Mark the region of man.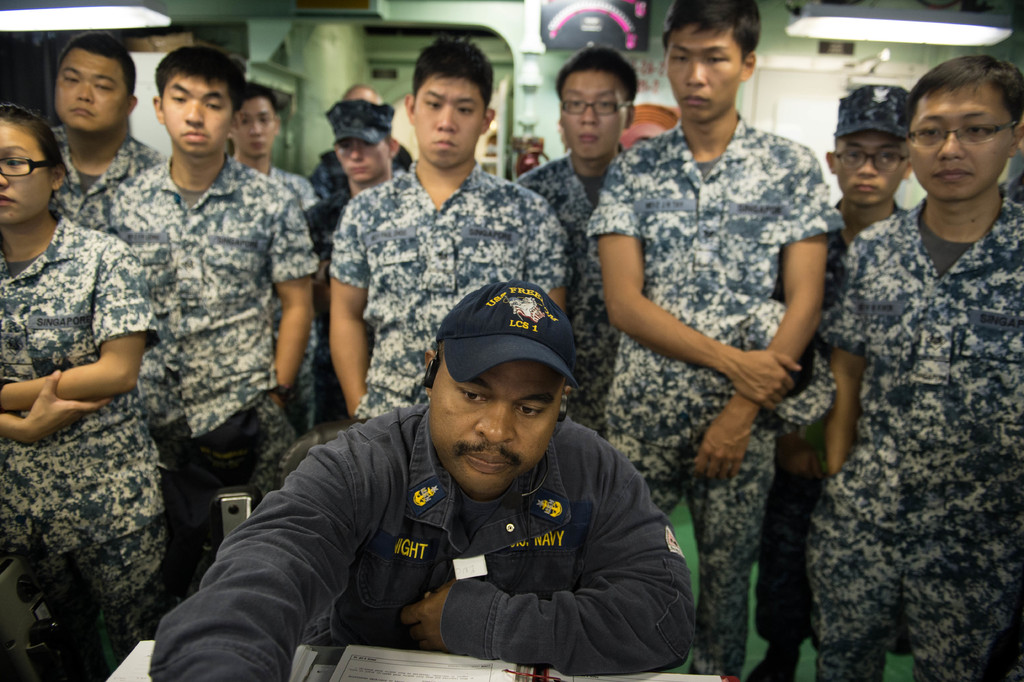
Region: 40,38,166,228.
